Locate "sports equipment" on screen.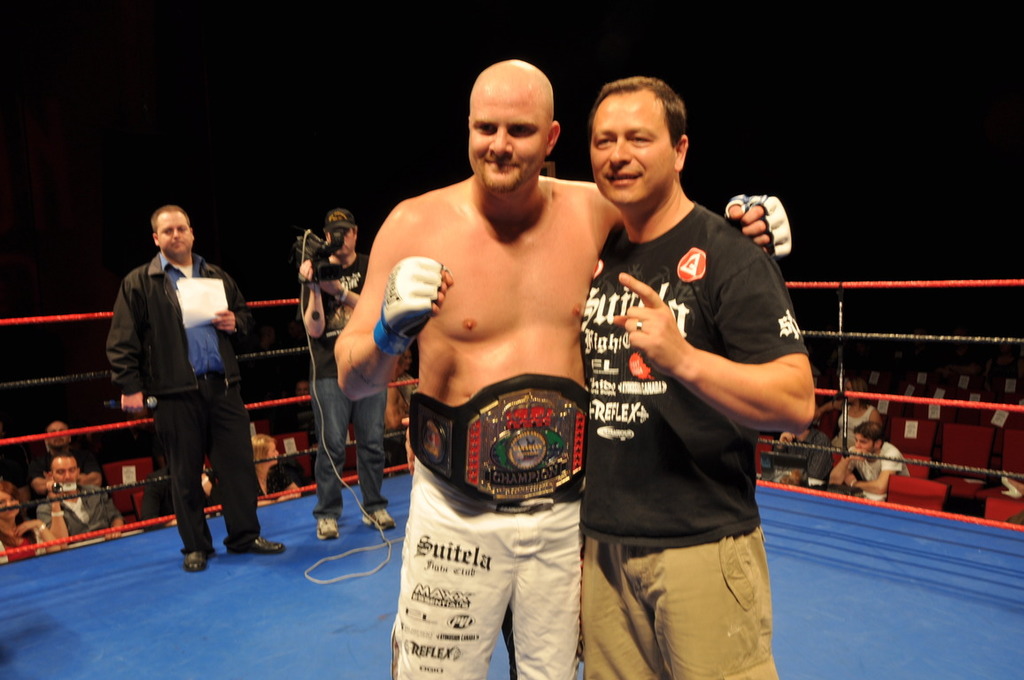
On screen at select_region(725, 195, 792, 261).
